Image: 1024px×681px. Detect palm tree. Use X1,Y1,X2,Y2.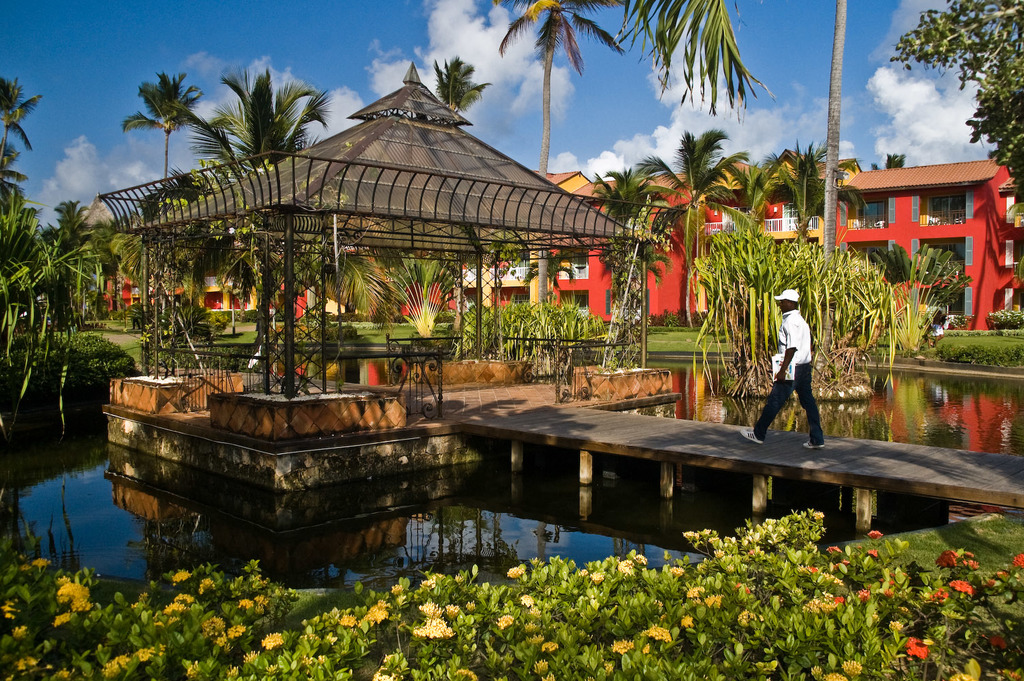
374,253,464,351.
